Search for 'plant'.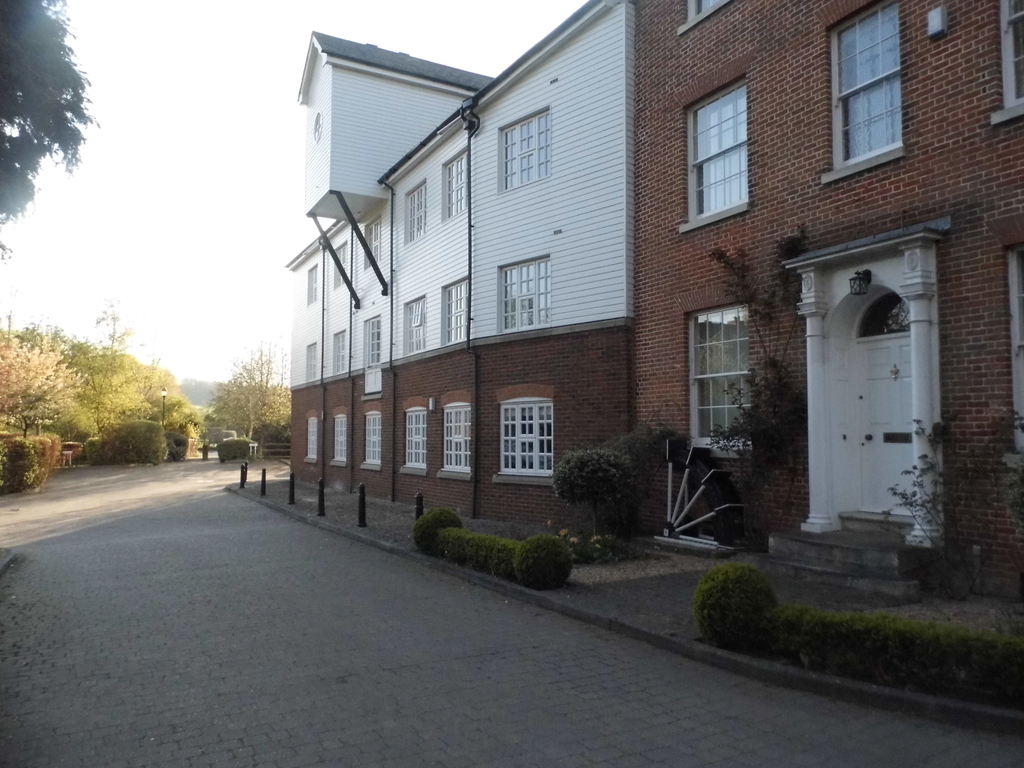
Found at Rect(414, 504, 460, 561).
